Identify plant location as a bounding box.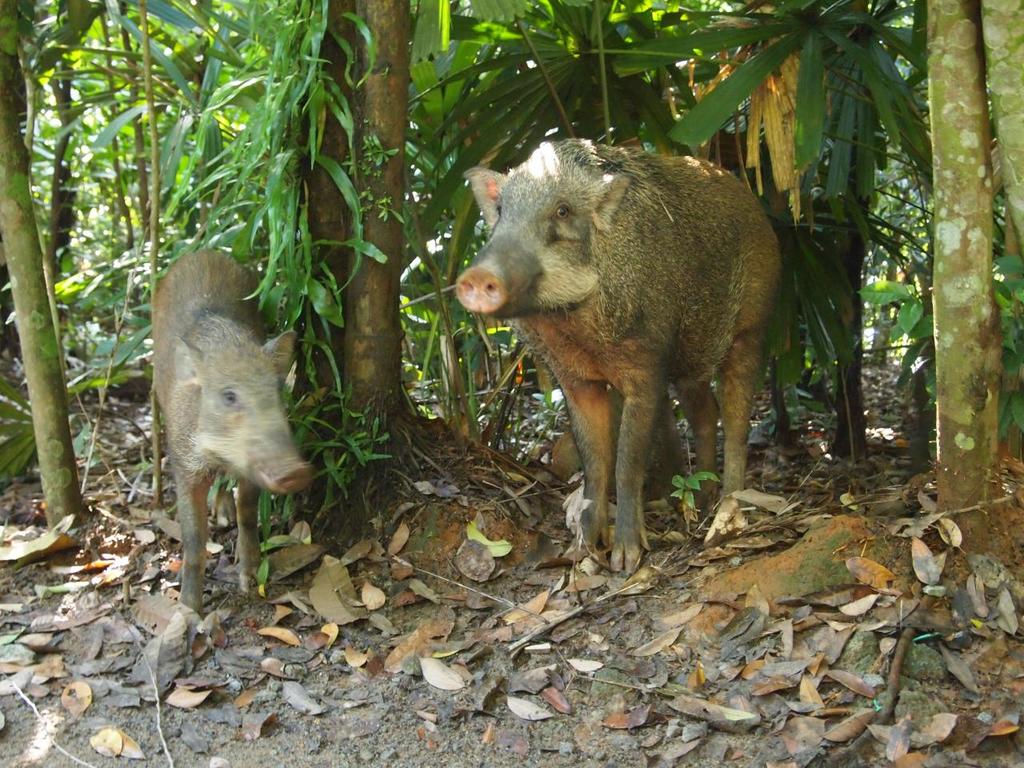
(402, 0, 599, 464).
